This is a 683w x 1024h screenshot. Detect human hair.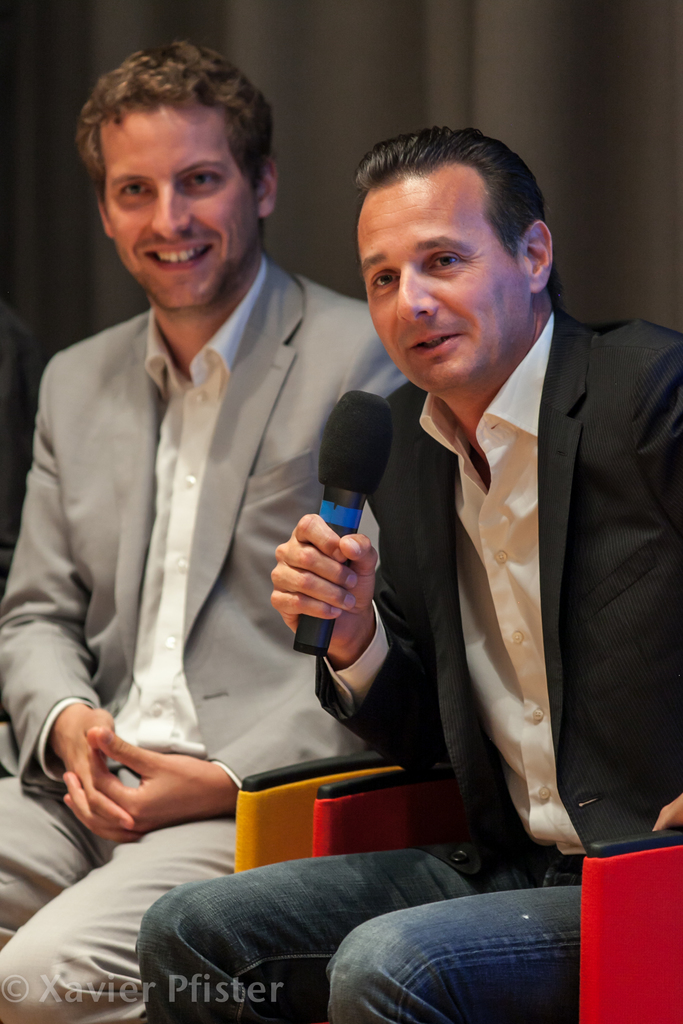
(340,124,540,282).
